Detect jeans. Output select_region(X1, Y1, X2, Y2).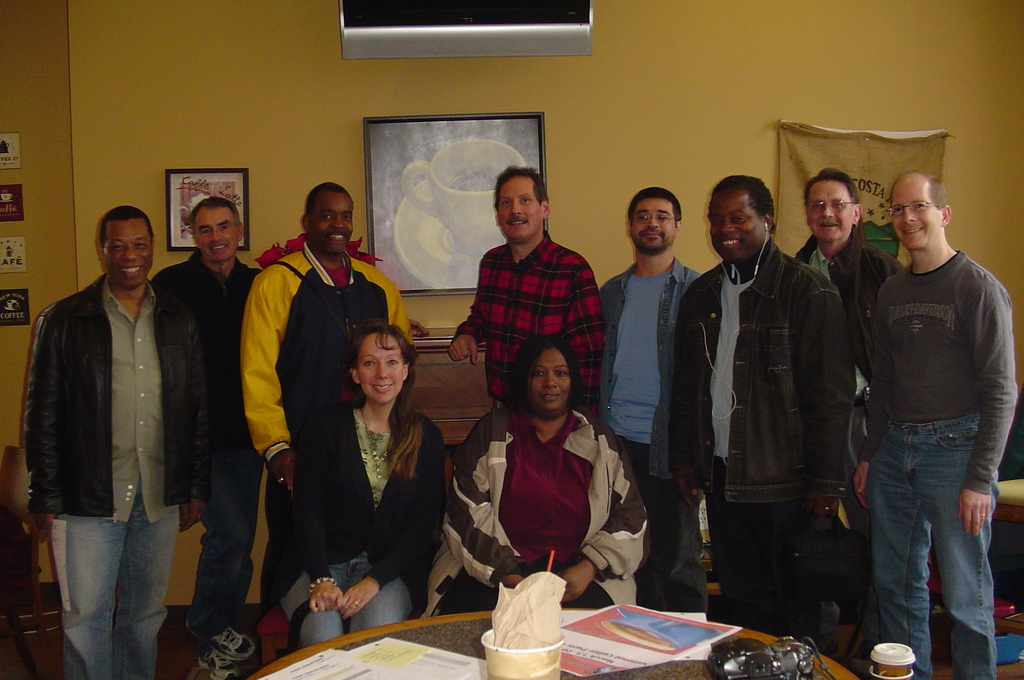
select_region(190, 453, 269, 652).
